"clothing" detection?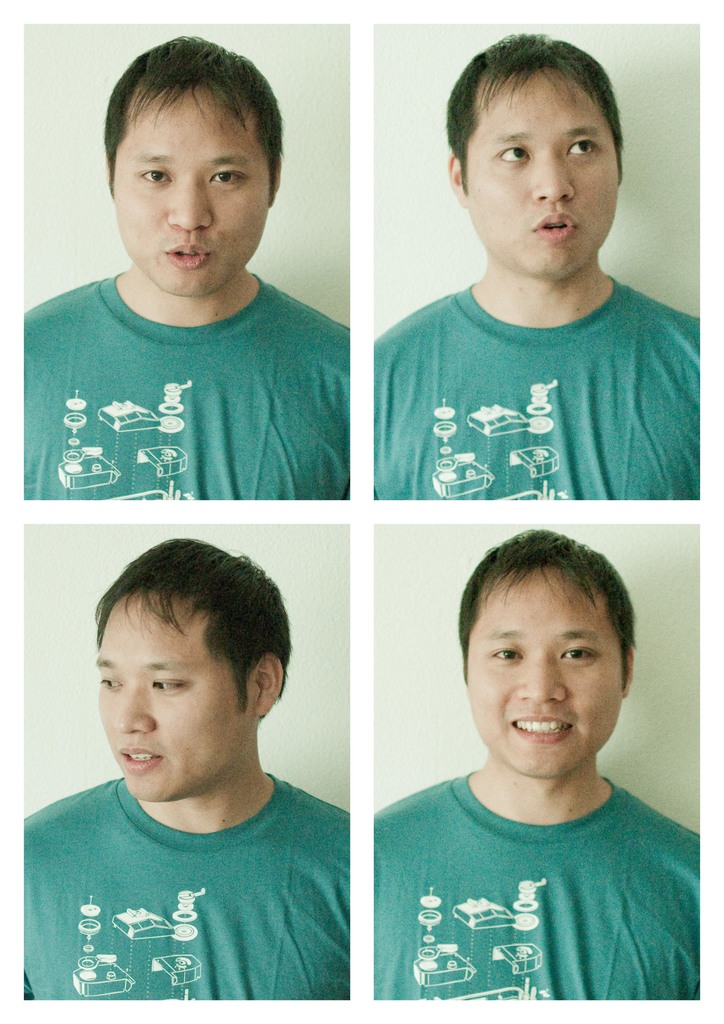
bbox(367, 772, 708, 1009)
